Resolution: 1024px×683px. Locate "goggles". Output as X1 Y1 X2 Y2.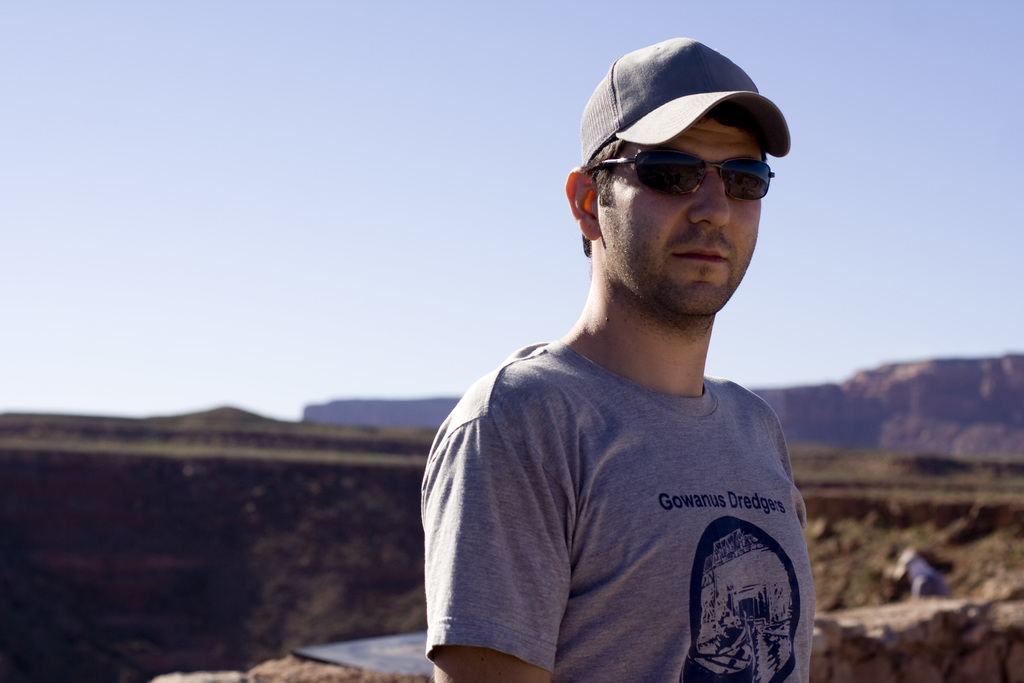
603 128 783 201.
